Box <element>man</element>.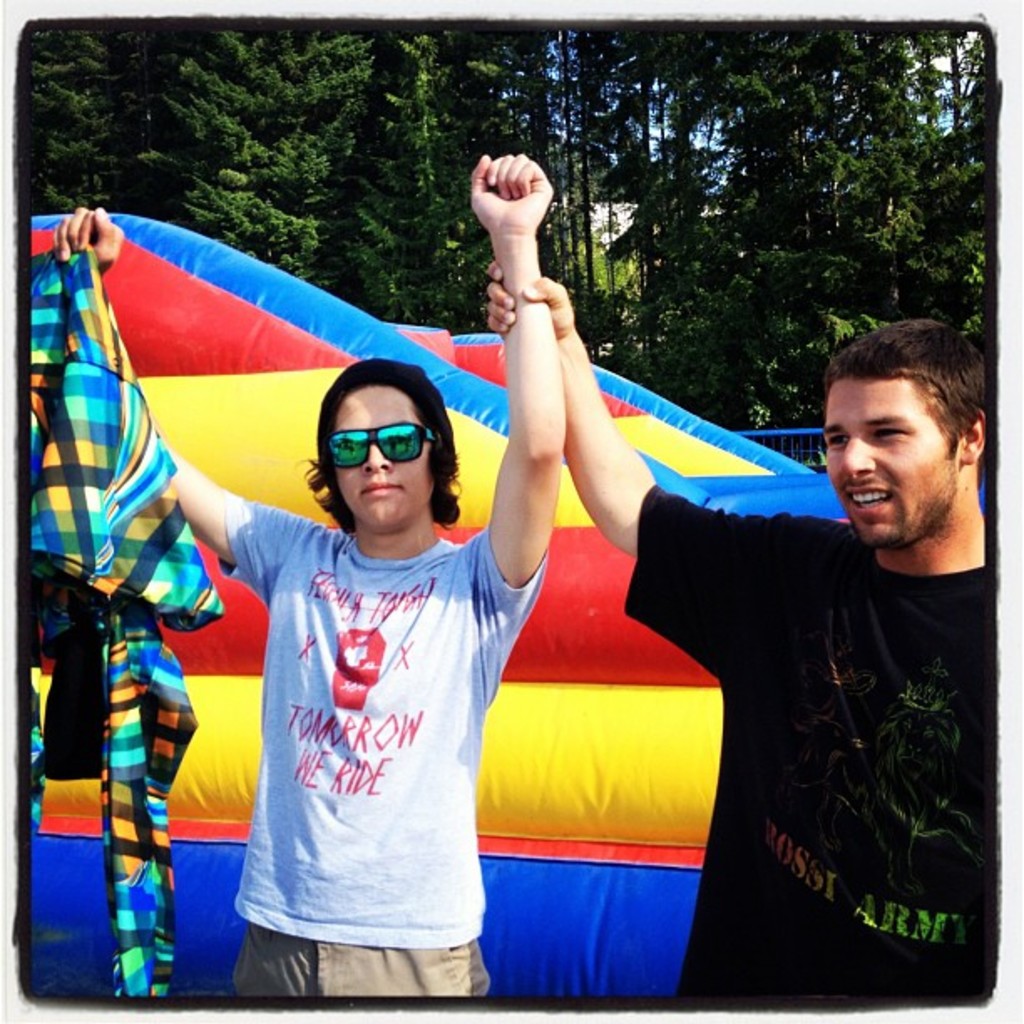
[527,251,905,994].
